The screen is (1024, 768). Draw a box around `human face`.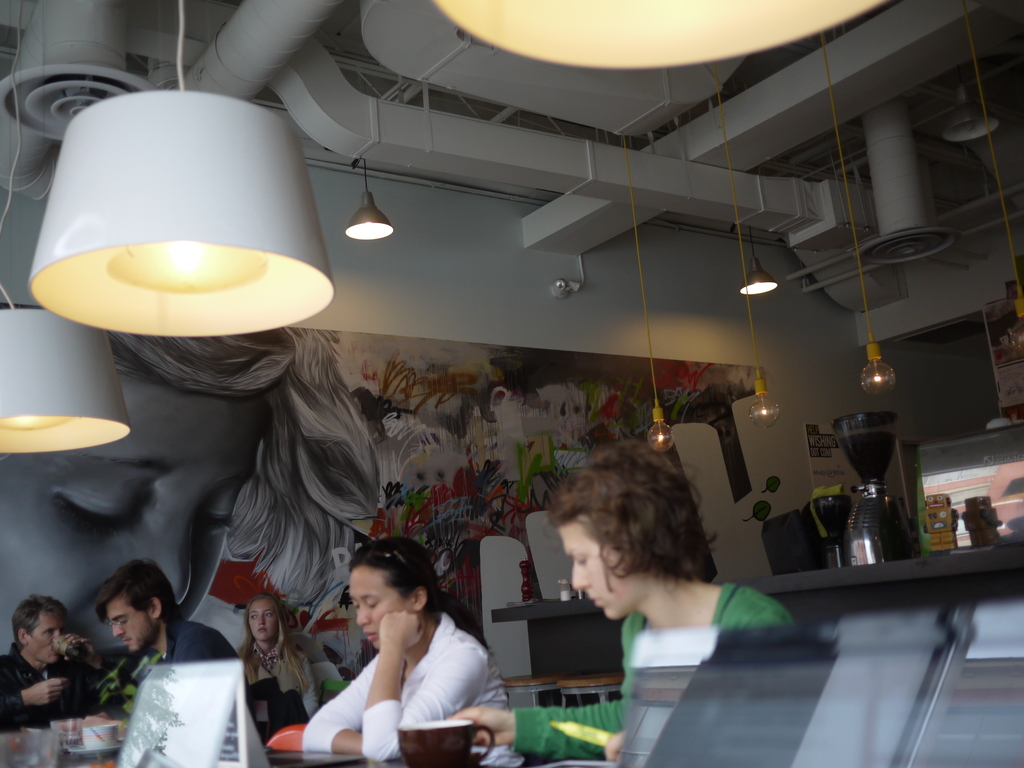
locate(248, 597, 277, 642).
